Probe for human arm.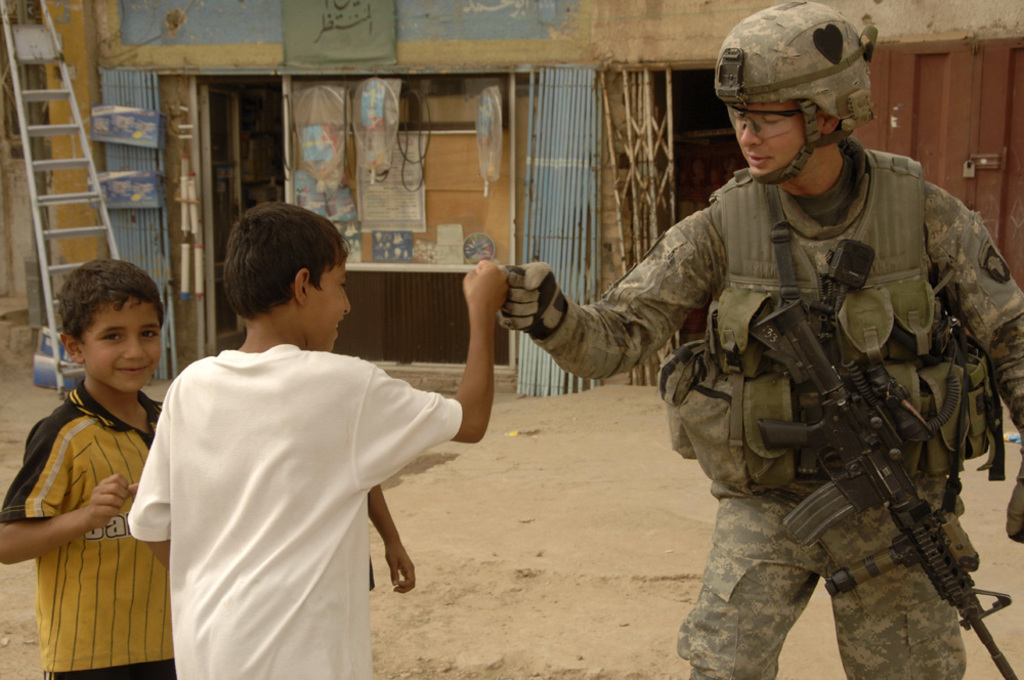
Probe result: 129:386:178:564.
